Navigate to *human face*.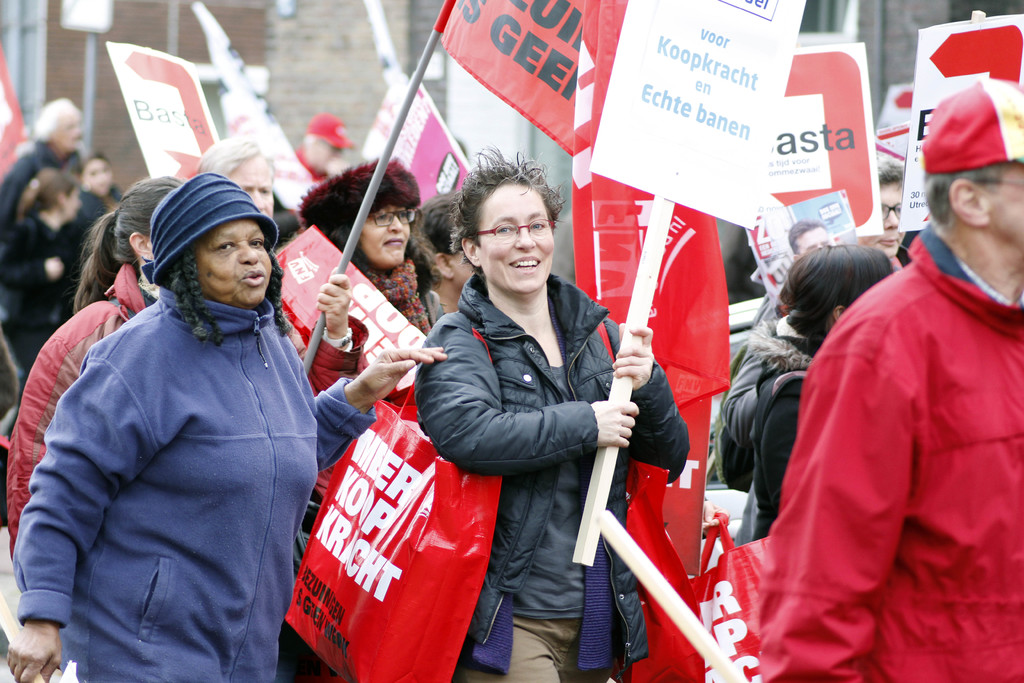
Navigation target: x1=55 y1=112 x2=84 y2=151.
